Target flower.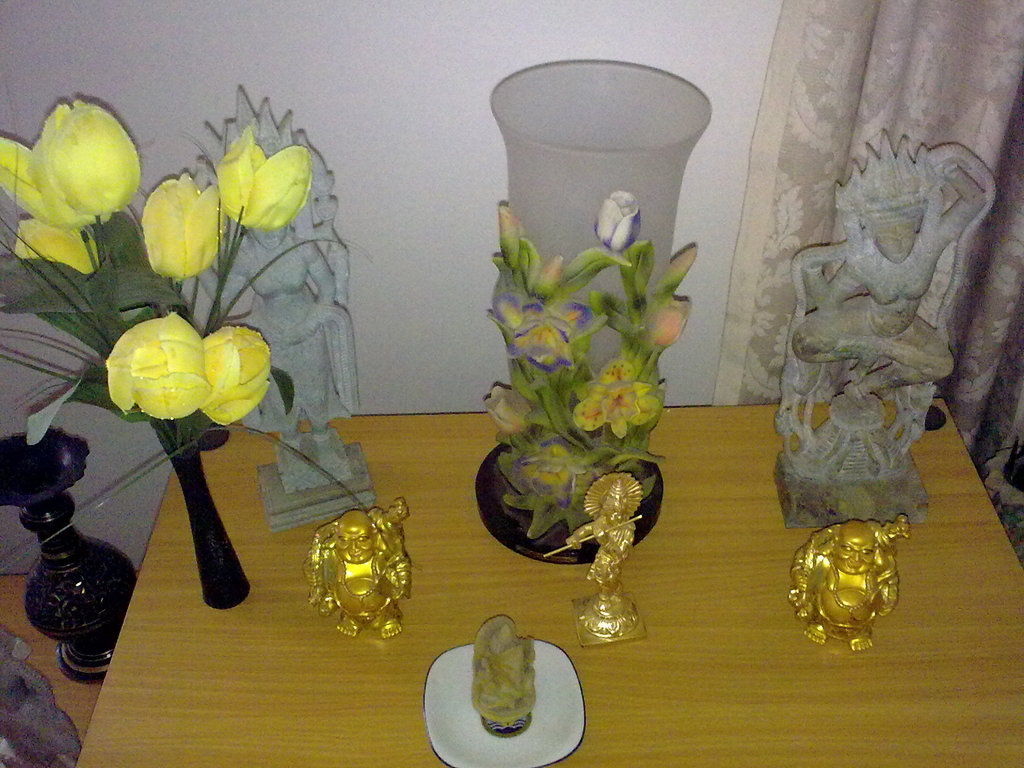
Target region: left=490, top=287, right=593, bottom=373.
